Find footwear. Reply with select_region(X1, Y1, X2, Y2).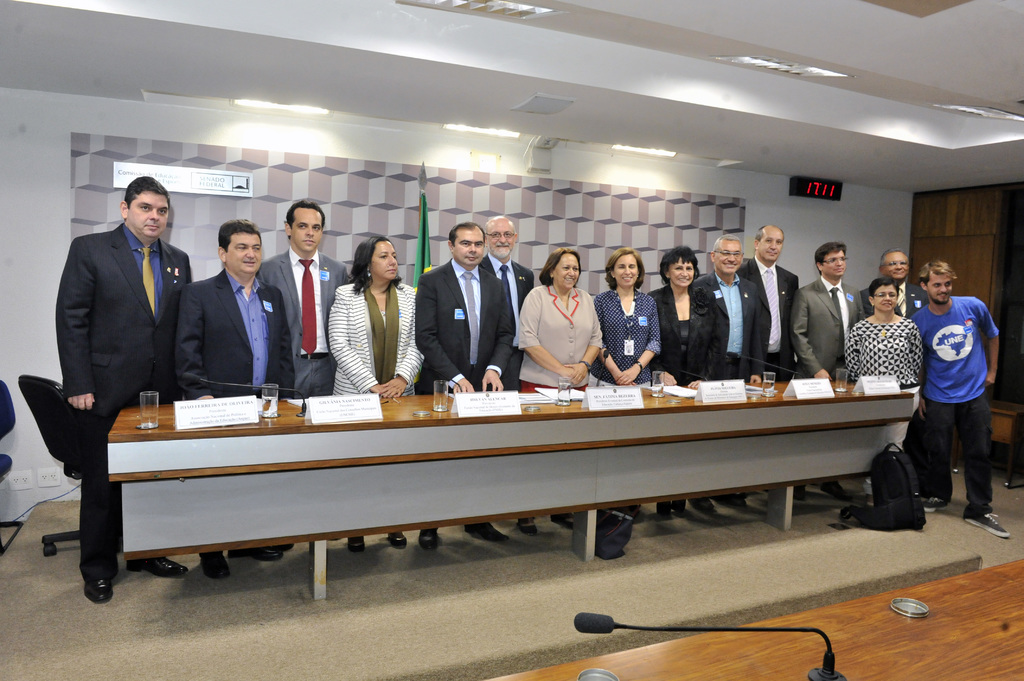
select_region(125, 553, 191, 574).
